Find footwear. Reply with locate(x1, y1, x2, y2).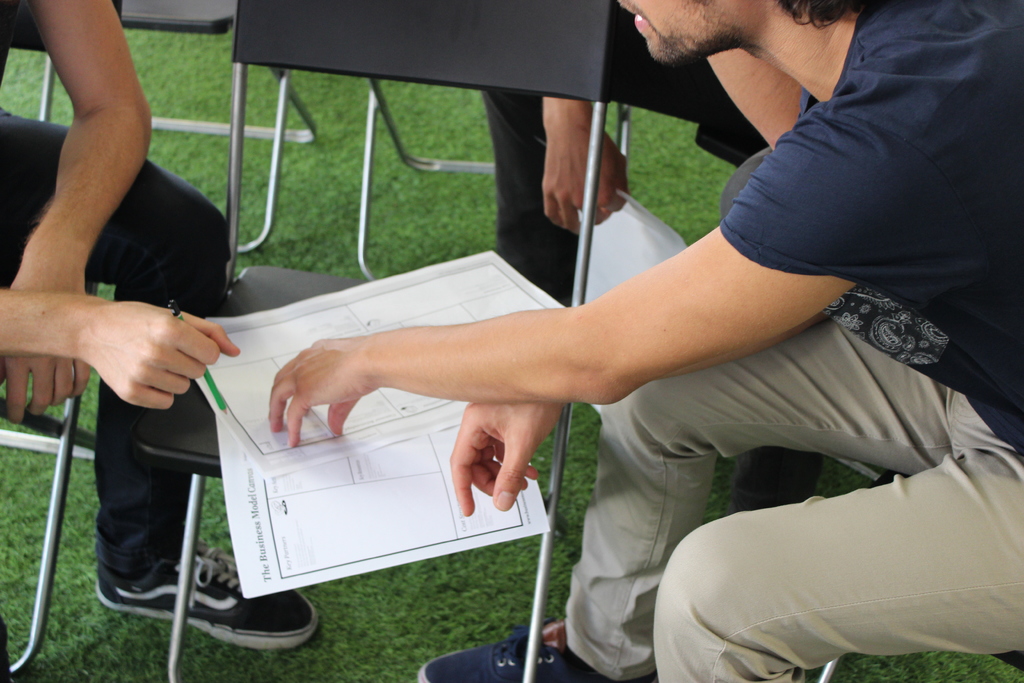
locate(420, 625, 664, 682).
